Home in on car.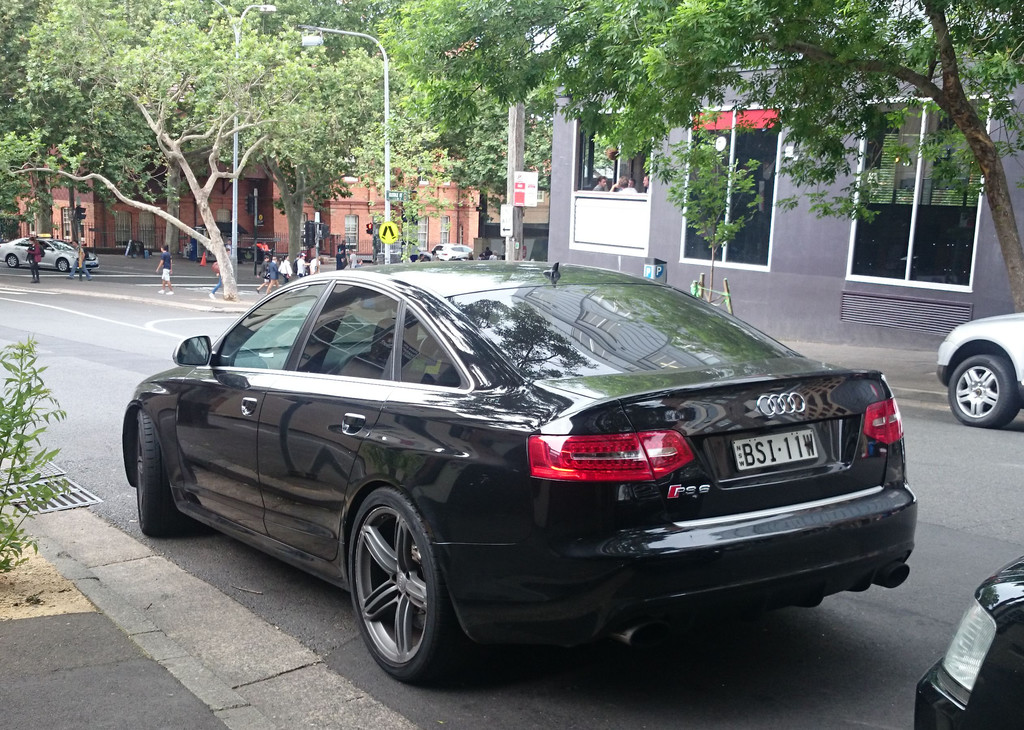
Homed in at 918 548 1023 729.
